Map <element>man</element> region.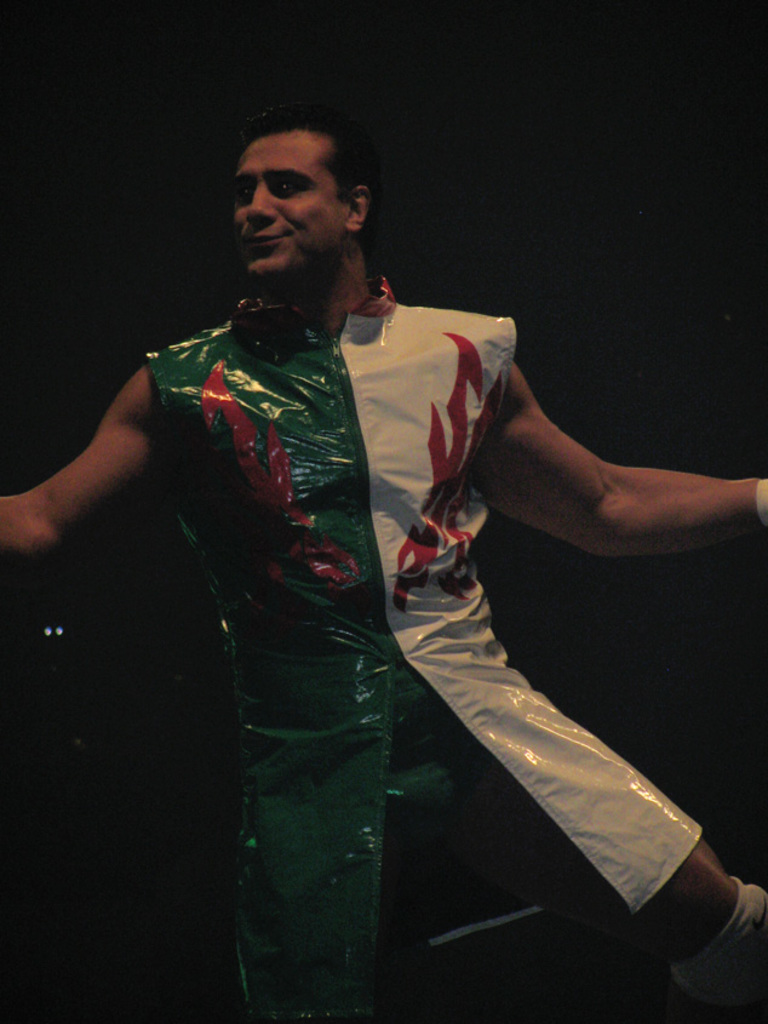
Mapped to 0:108:767:1023.
